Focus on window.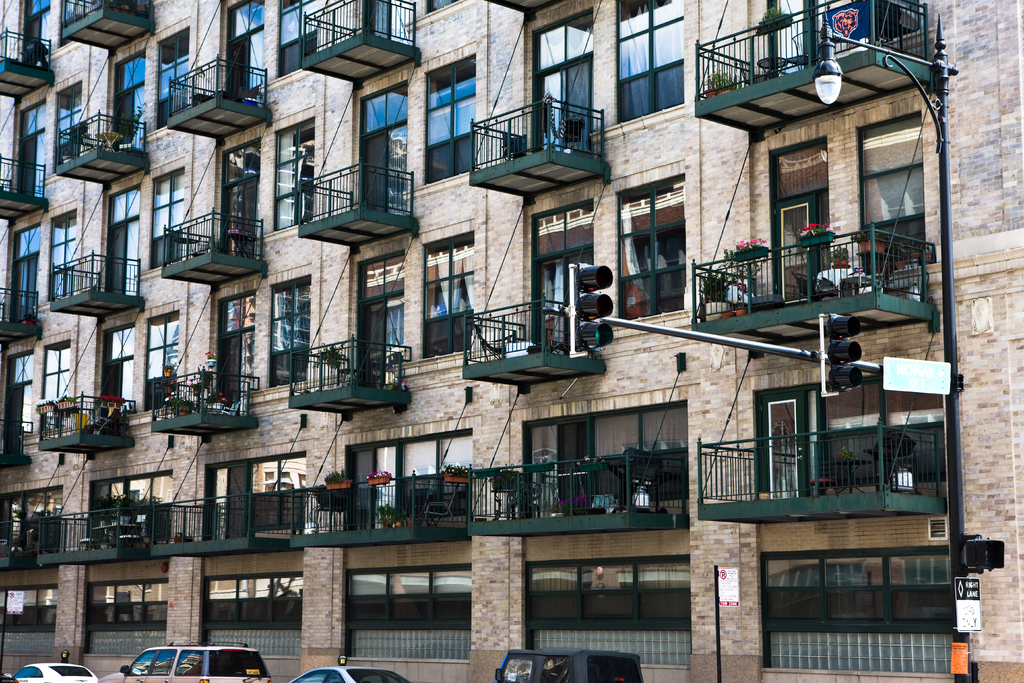
Focused at l=754, t=539, r=946, b=643.
